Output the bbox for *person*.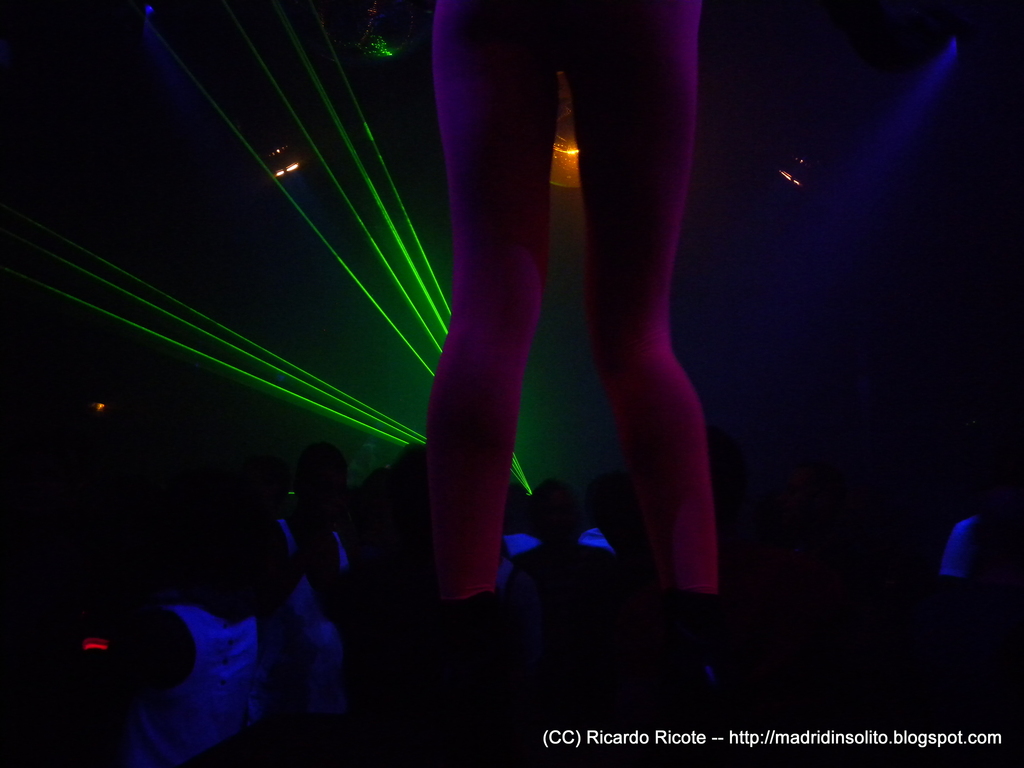
129 522 265 767.
